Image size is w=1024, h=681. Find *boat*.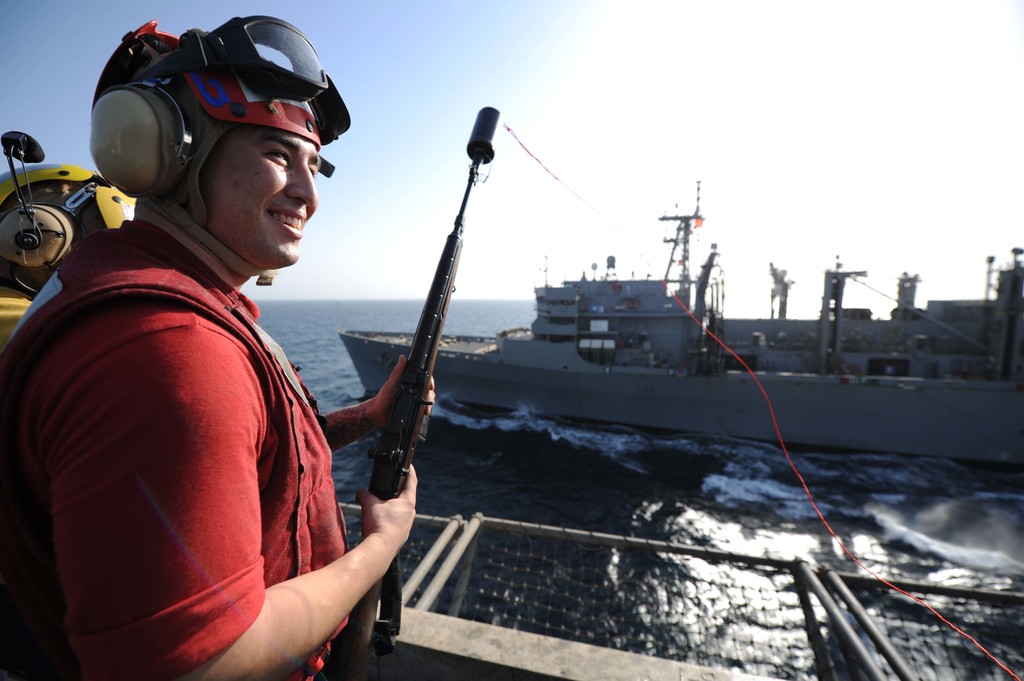
bbox=(335, 179, 1023, 470).
